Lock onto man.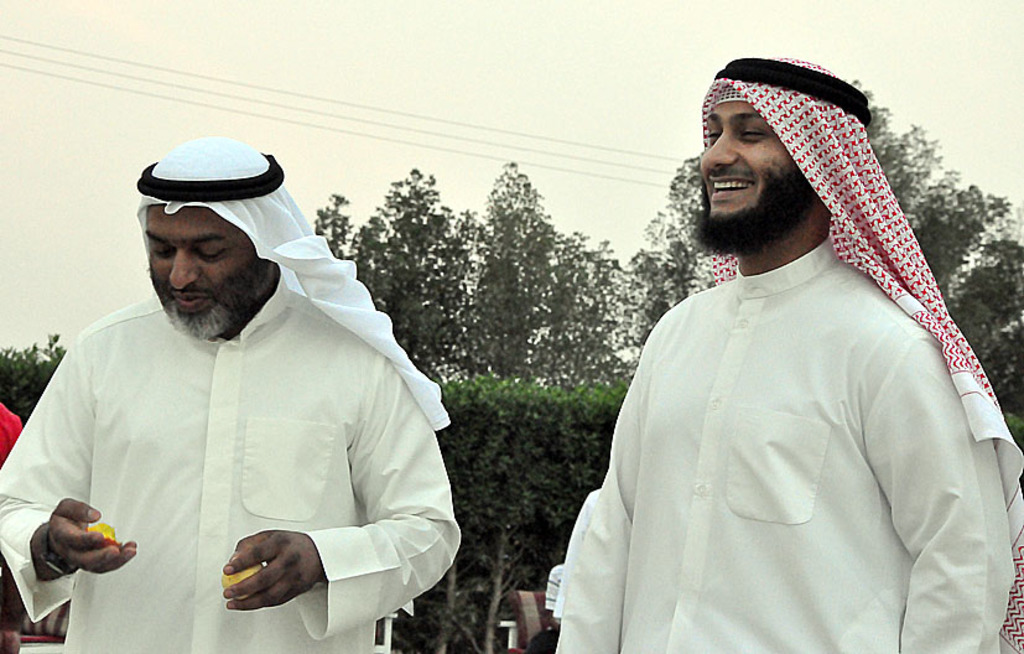
Locked: box(28, 146, 467, 650).
